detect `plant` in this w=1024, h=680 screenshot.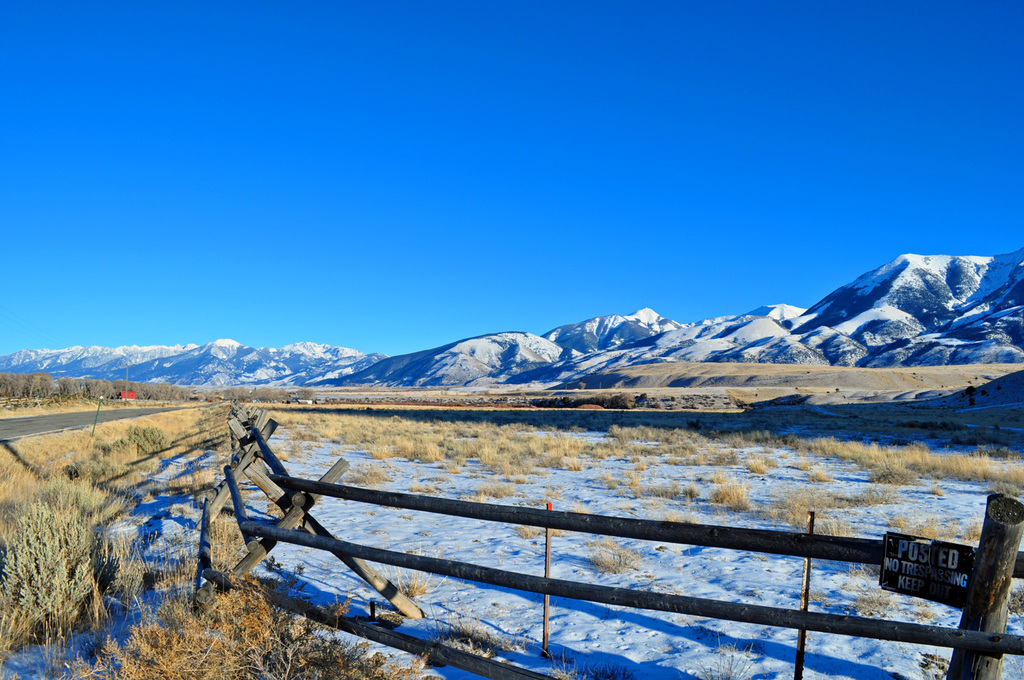
Detection: locate(835, 561, 899, 621).
